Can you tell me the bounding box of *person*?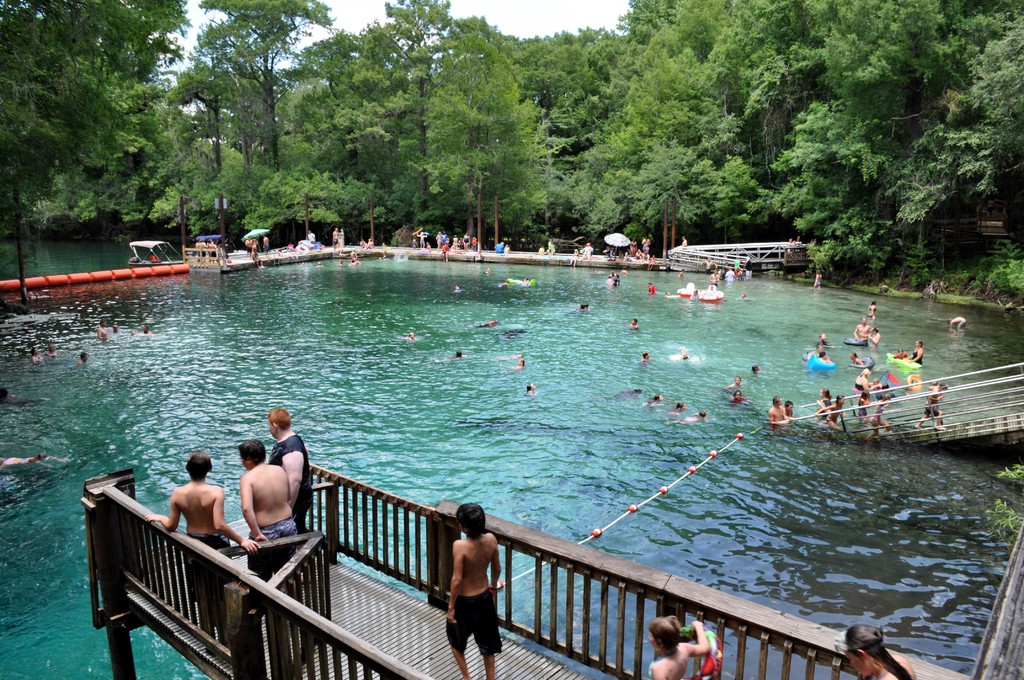
(403, 332, 415, 341).
